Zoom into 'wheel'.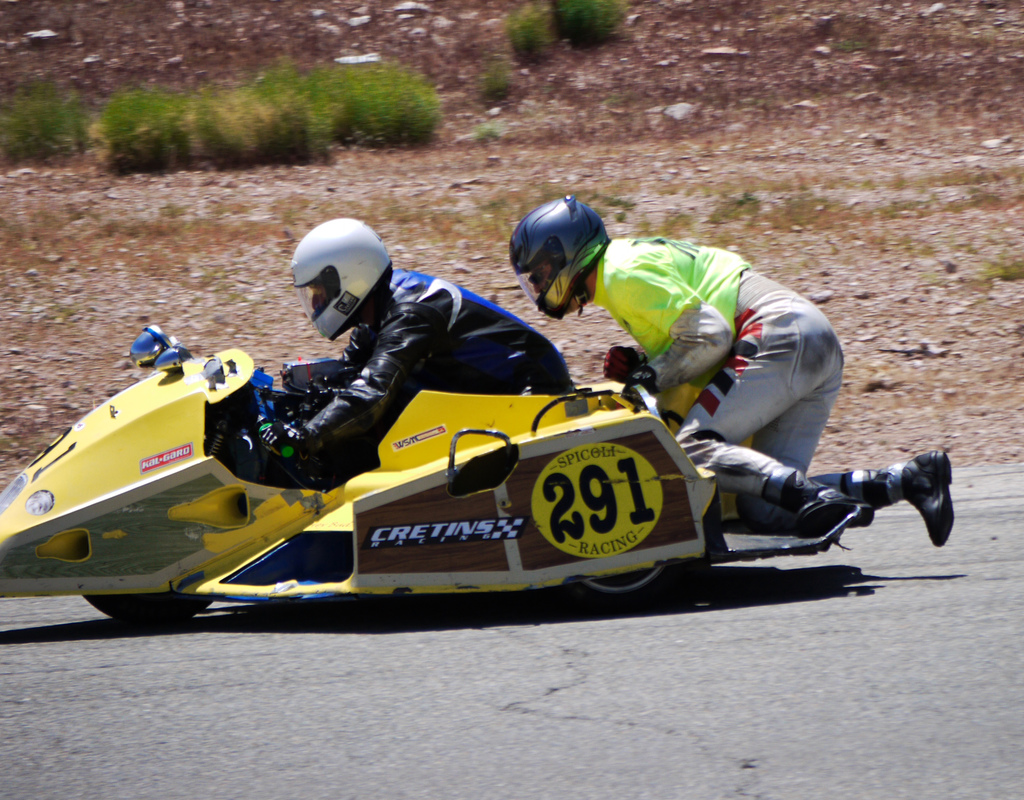
Zoom target: box=[566, 553, 694, 614].
